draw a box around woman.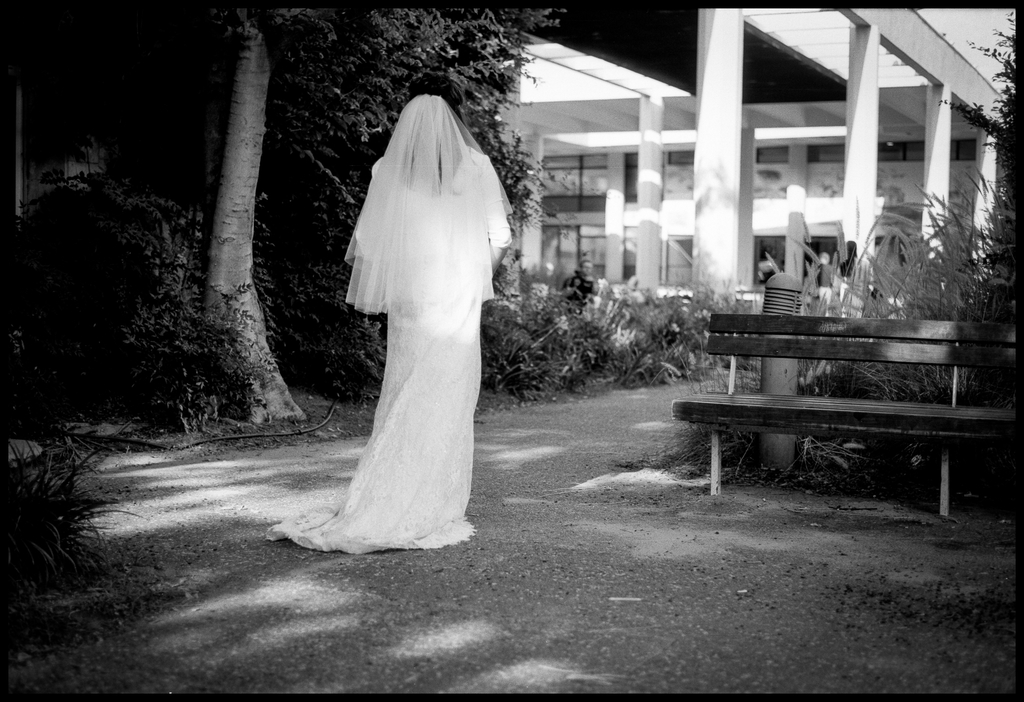
<region>293, 74, 517, 576</region>.
